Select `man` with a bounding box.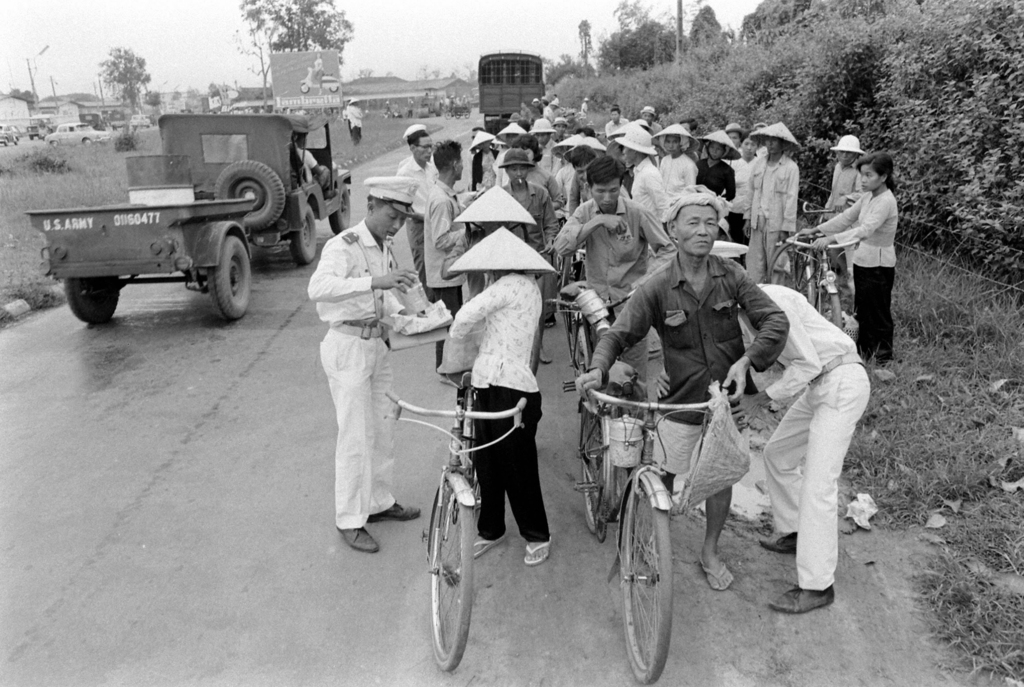
BBox(530, 118, 557, 172).
